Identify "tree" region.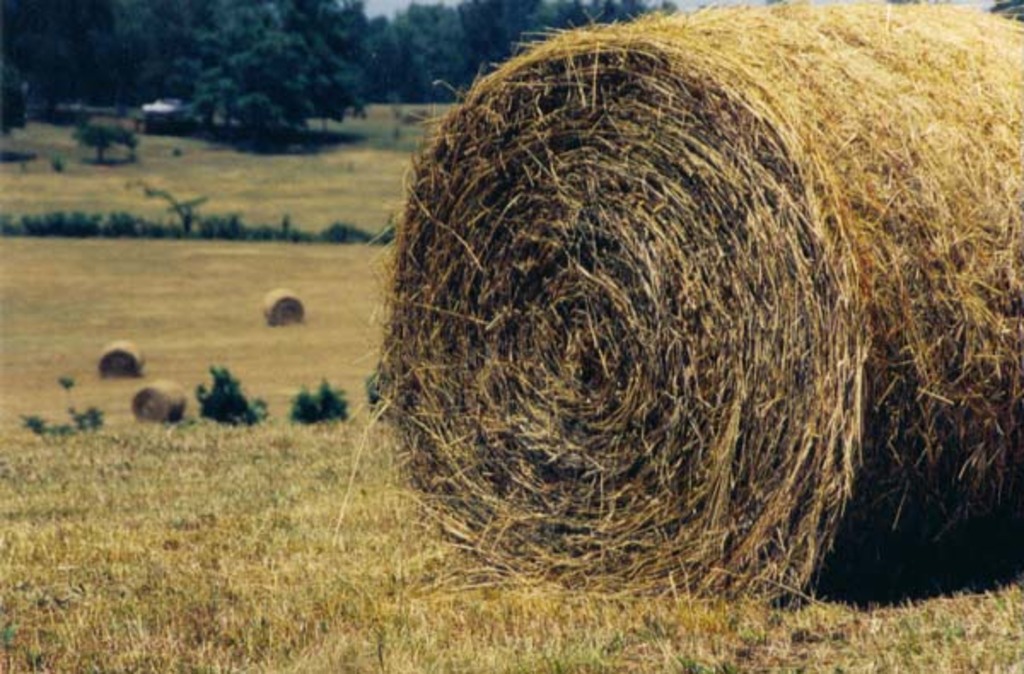
Region: 416,0,633,99.
